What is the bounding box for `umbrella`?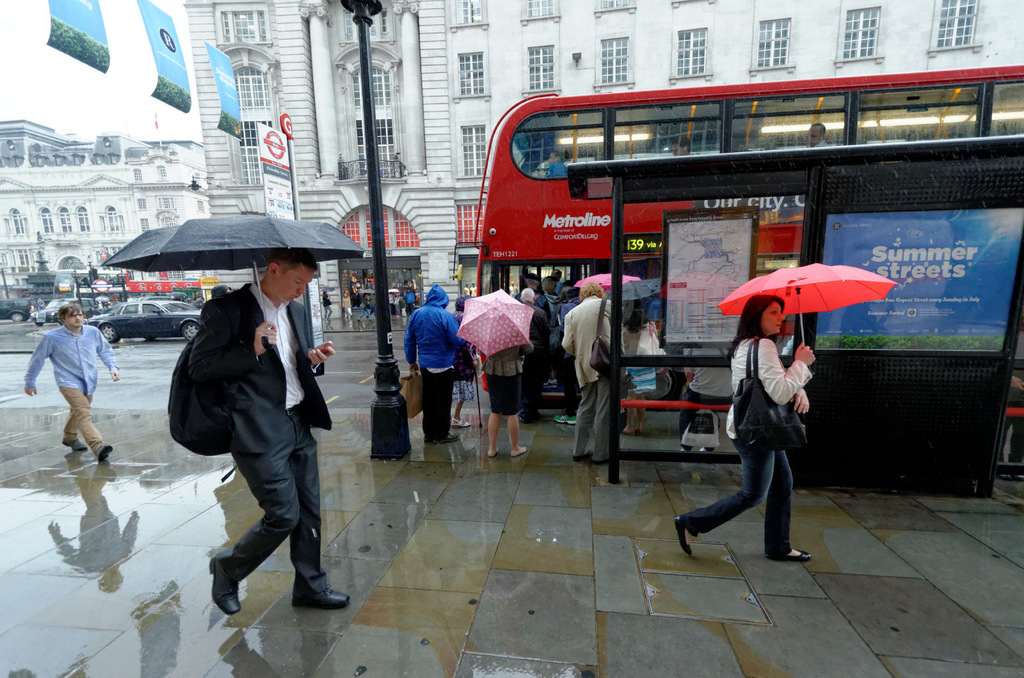
box(100, 216, 368, 352).
